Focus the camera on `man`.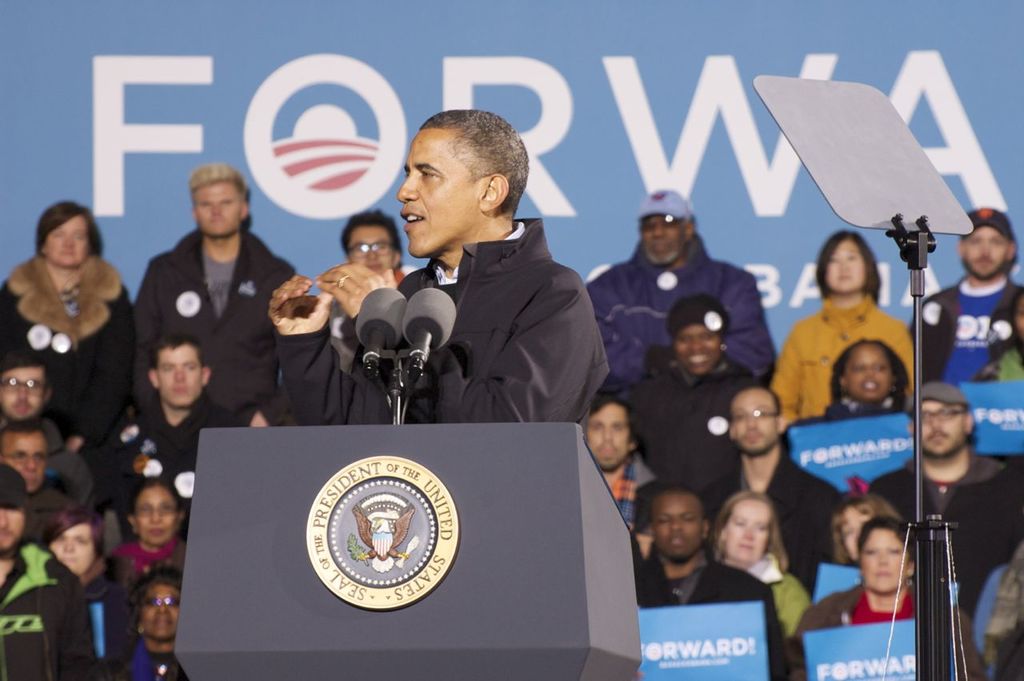
Focus region: detection(867, 378, 1023, 610).
